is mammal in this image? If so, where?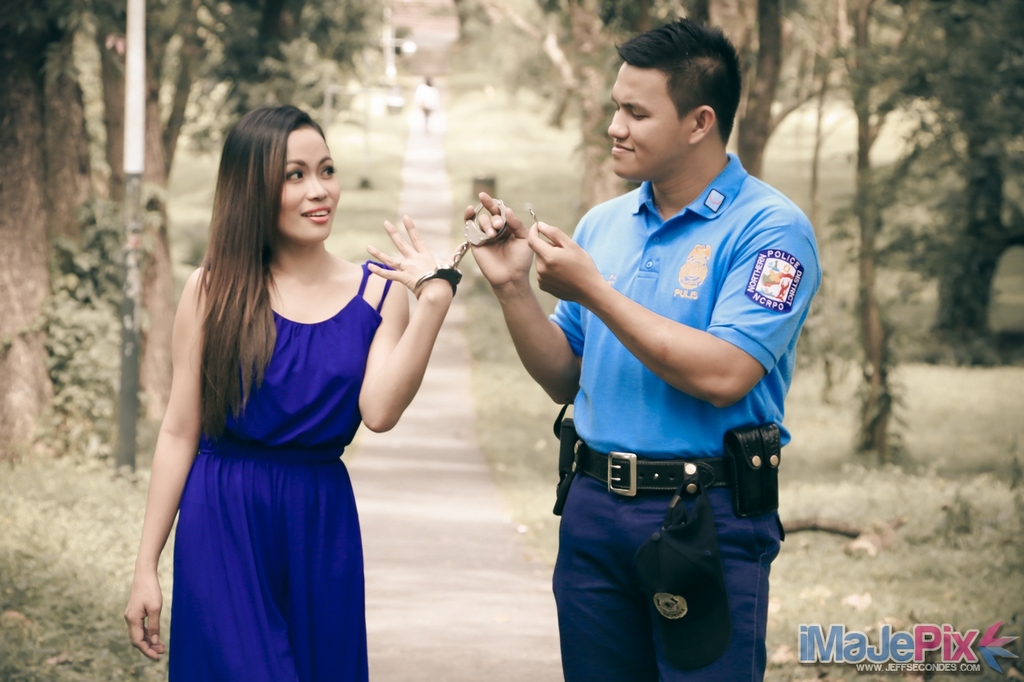
Yes, at rect(415, 71, 432, 120).
